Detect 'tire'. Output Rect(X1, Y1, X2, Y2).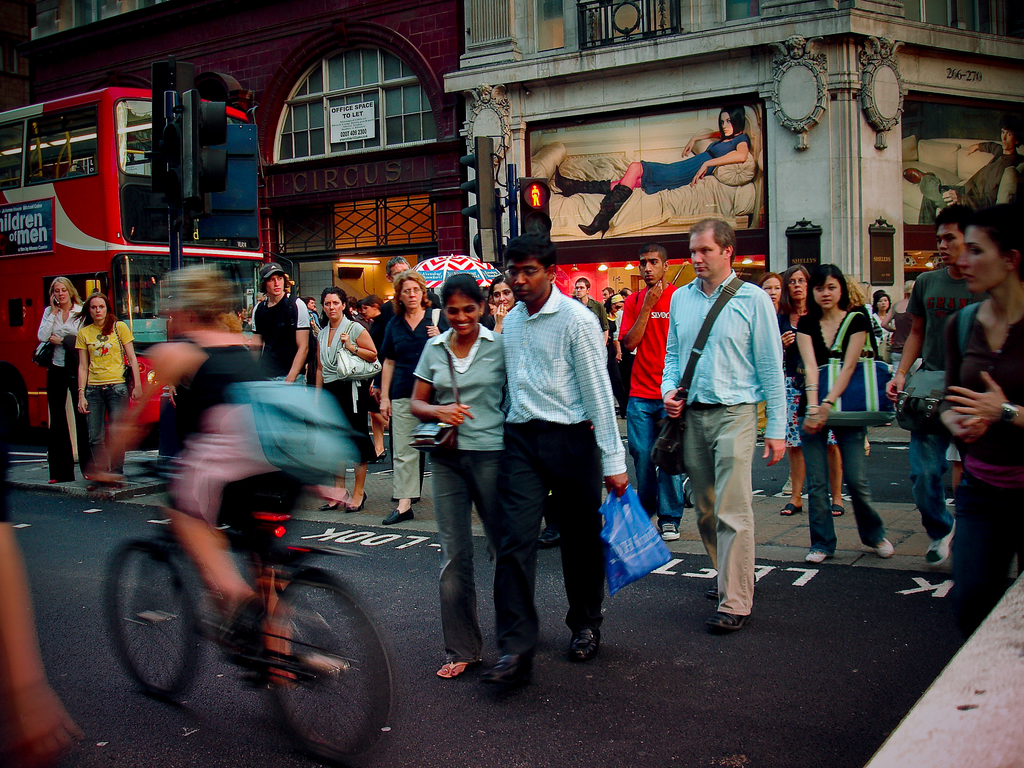
Rect(270, 577, 394, 765).
